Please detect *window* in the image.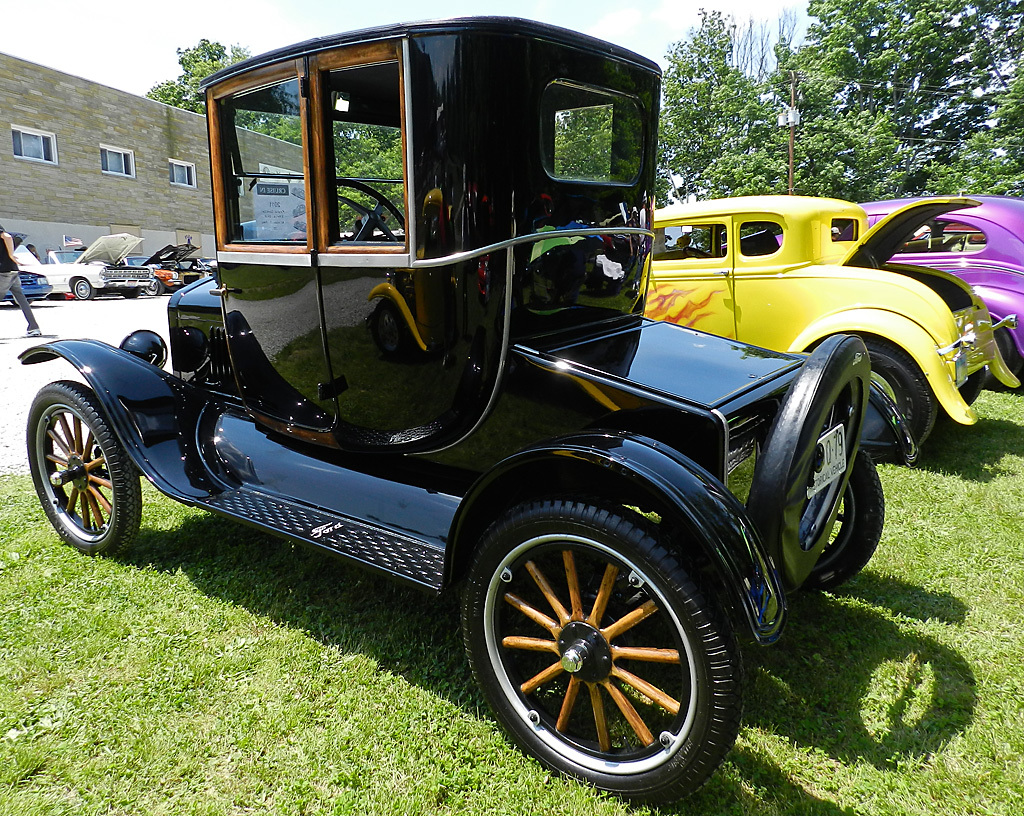
bbox=(306, 35, 422, 269).
